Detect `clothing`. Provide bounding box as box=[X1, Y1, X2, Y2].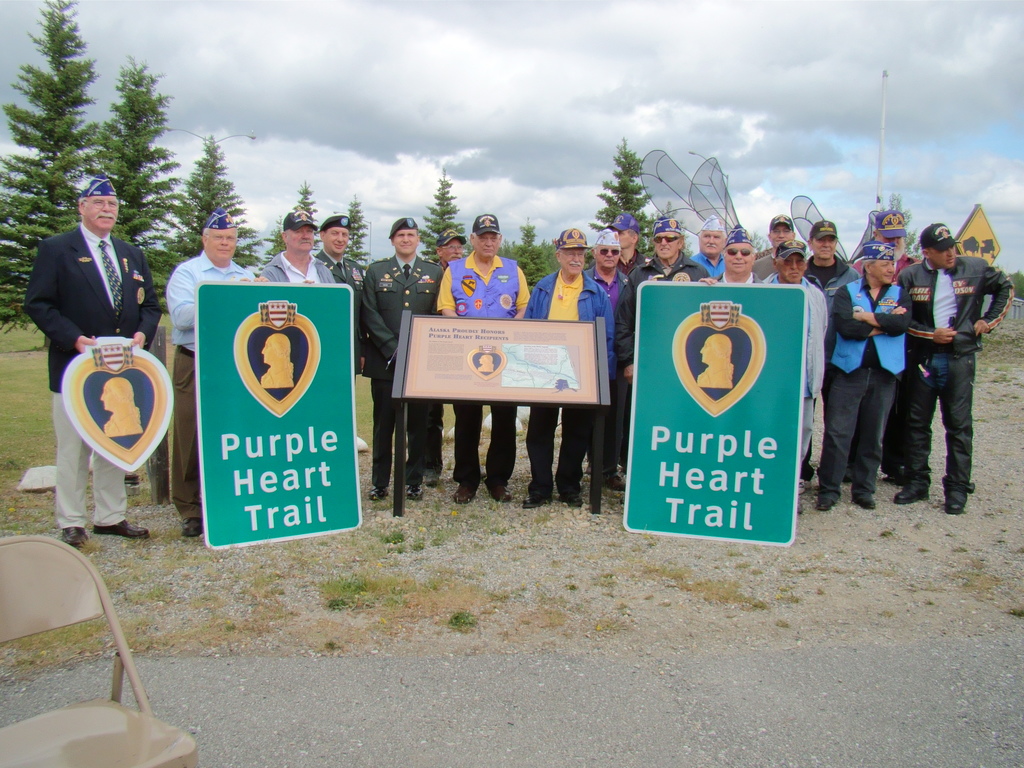
box=[595, 265, 639, 456].
